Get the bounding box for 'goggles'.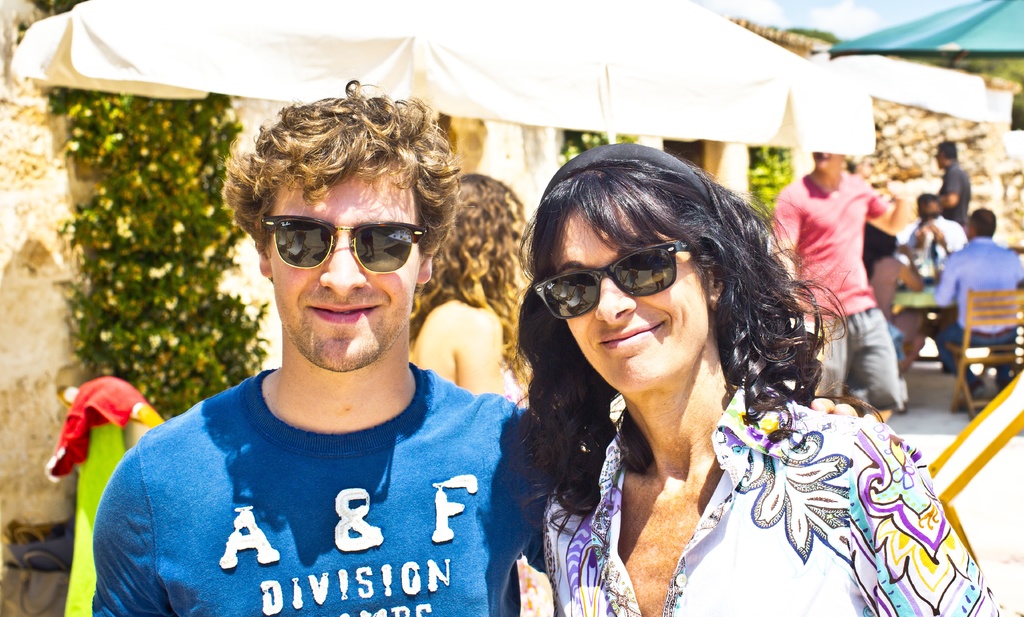
[left=243, top=204, right=437, bottom=270].
